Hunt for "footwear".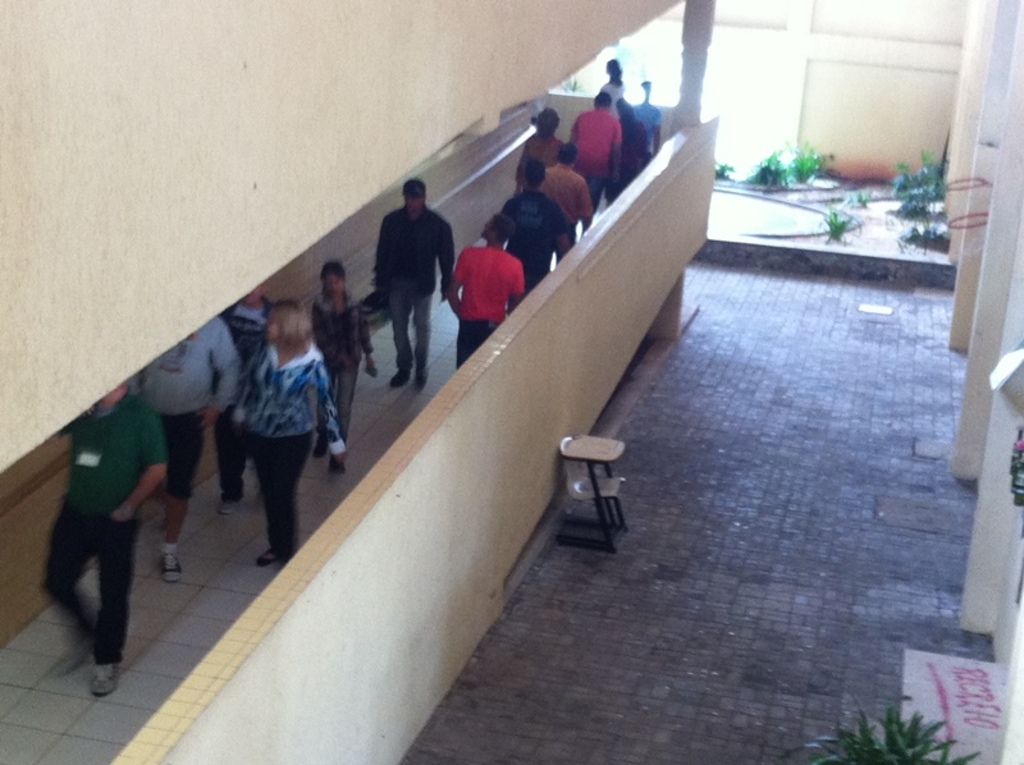
Hunted down at left=328, top=450, right=346, bottom=472.
